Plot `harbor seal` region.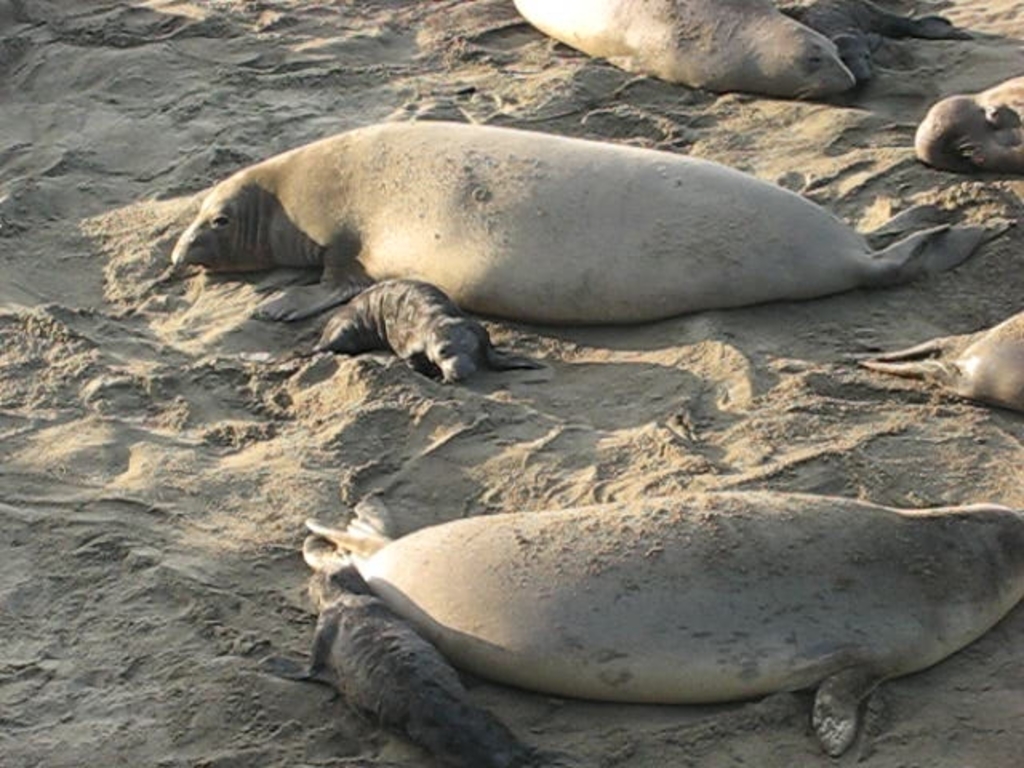
Plotted at 282:490:1022:755.
